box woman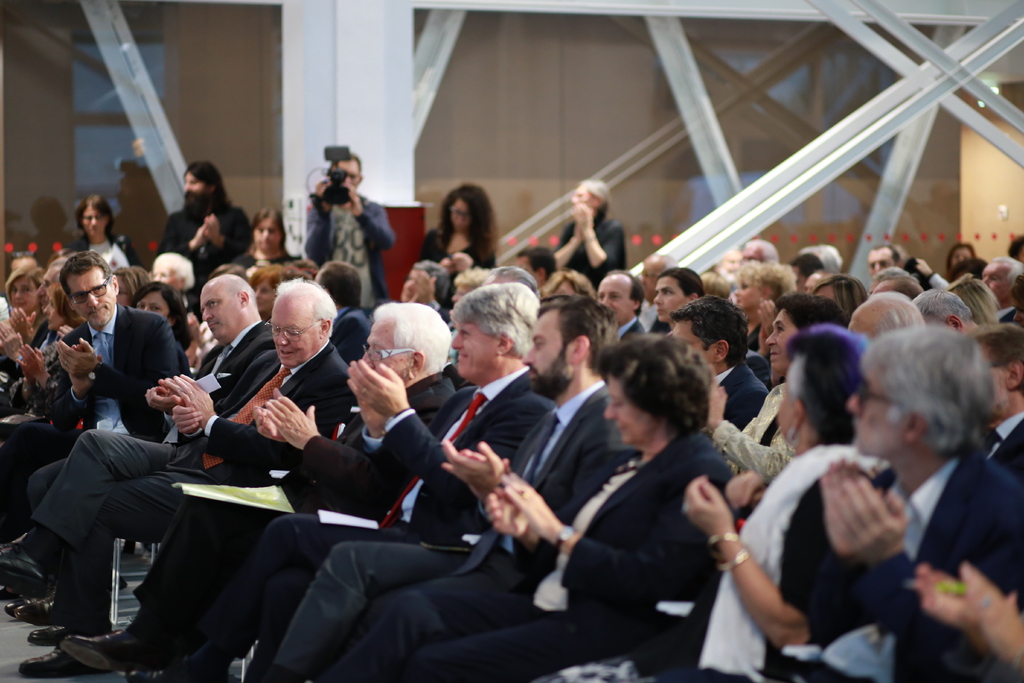
754,273,883,358
